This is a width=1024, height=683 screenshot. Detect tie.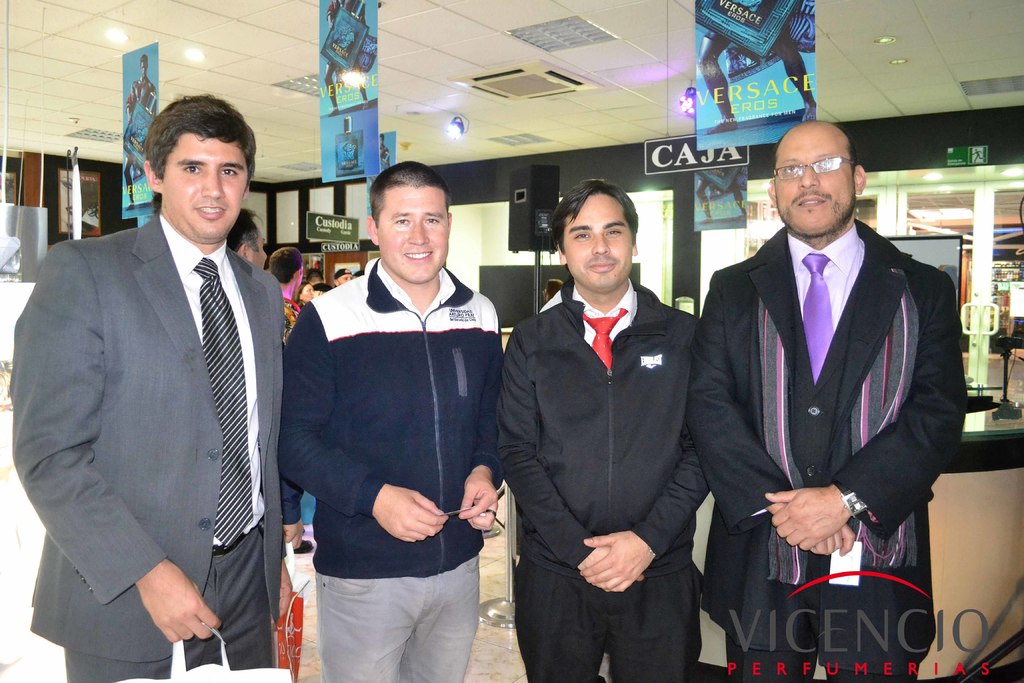
select_region(581, 307, 630, 377).
